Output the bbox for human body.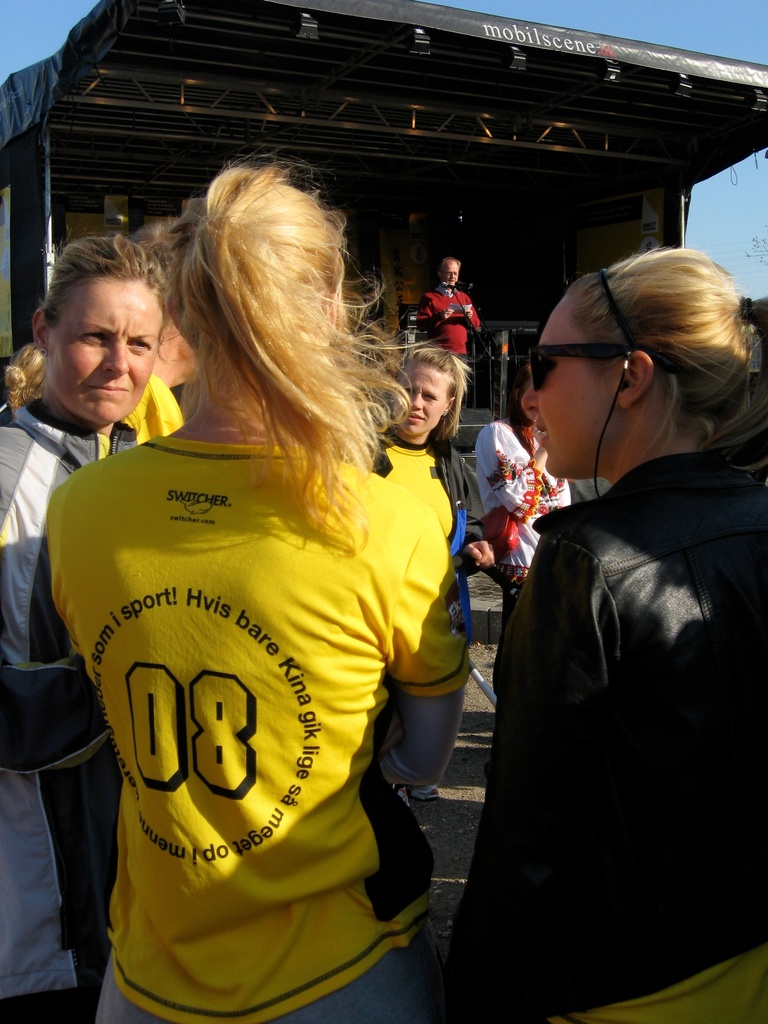
0:234:170:1023.
